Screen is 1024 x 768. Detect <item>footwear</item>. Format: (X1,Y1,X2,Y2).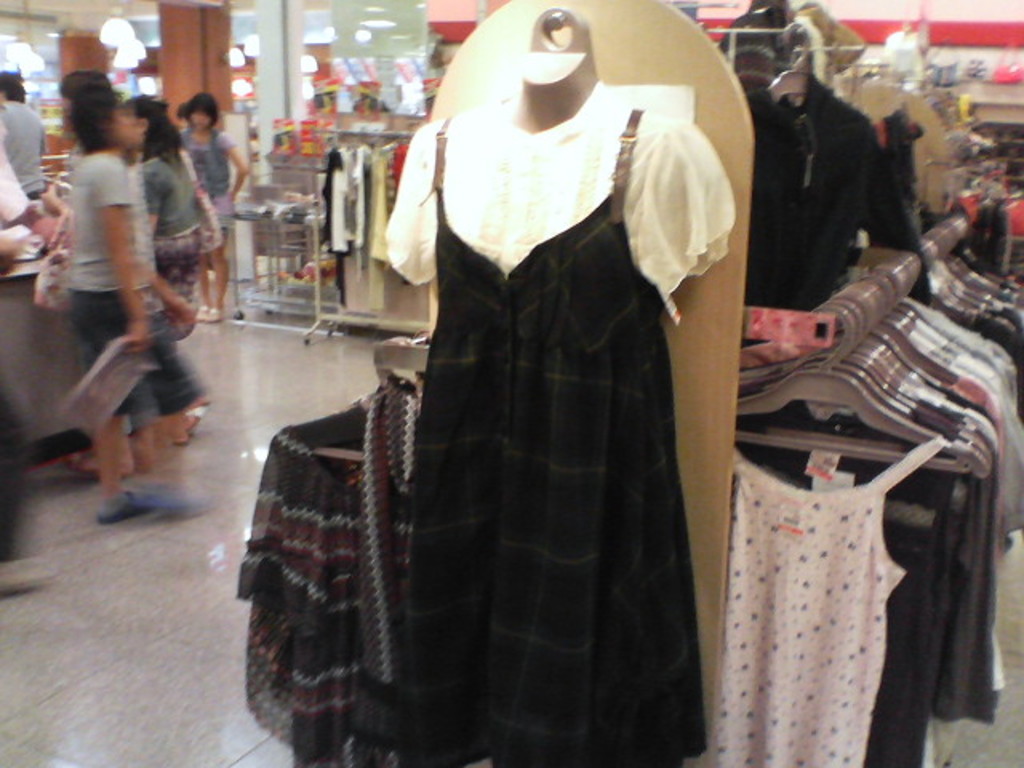
(72,461,85,478).
